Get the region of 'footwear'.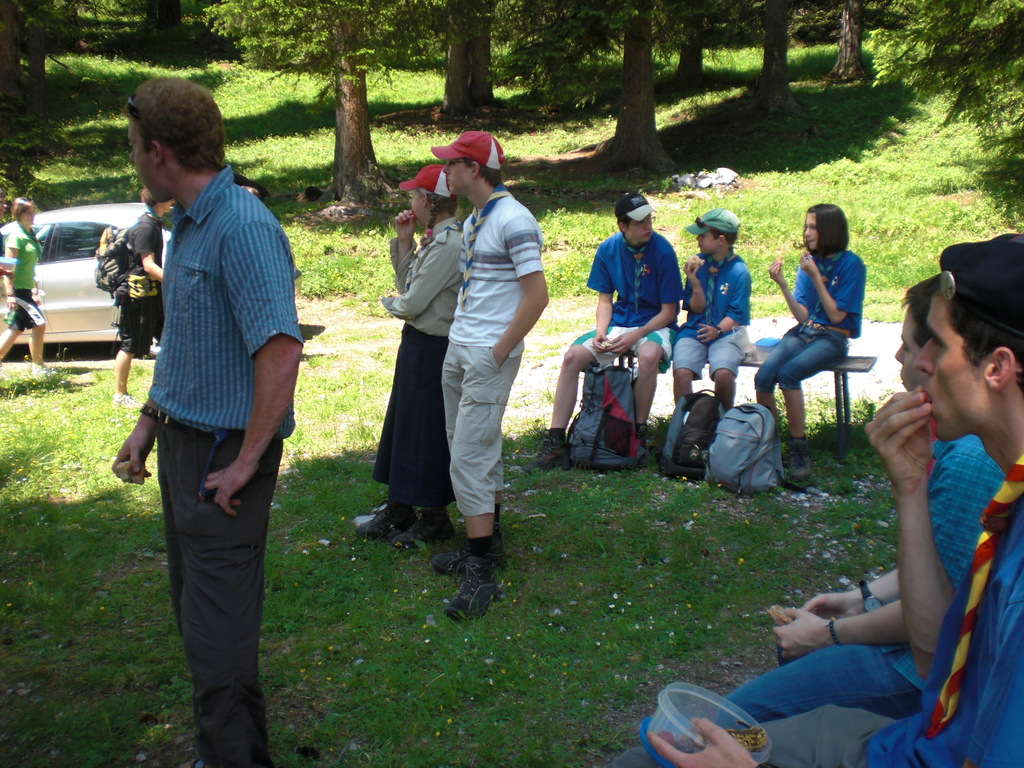
locate(431, 550, 499, 642).
